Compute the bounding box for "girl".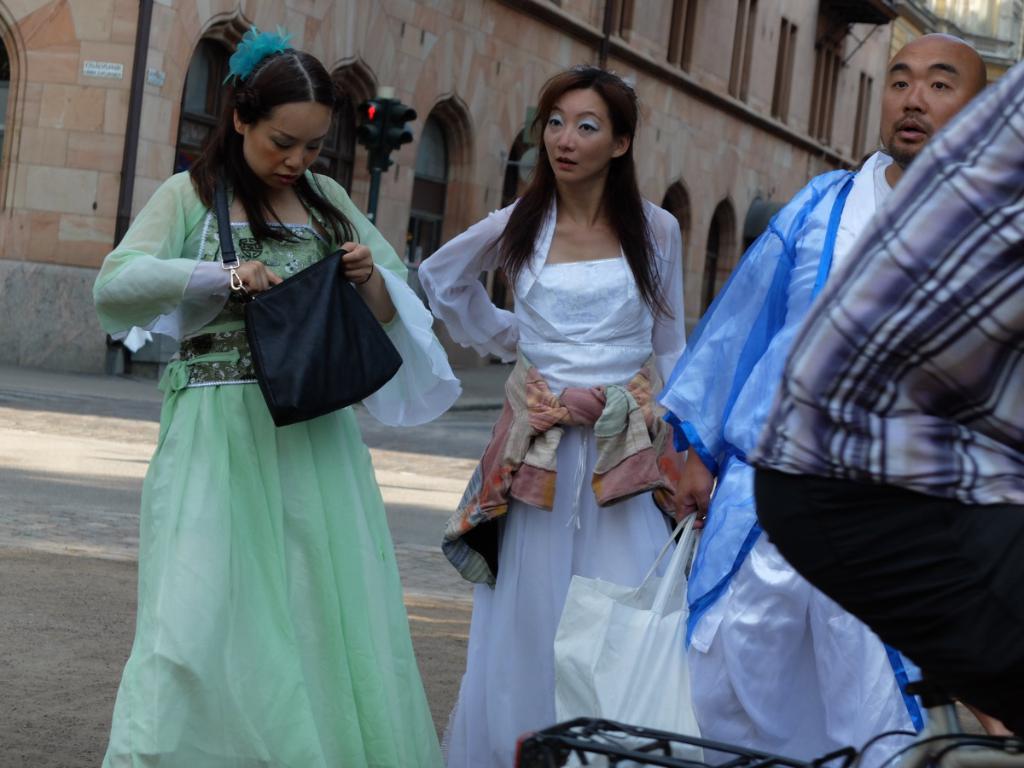
Rect(411, 62, 695, 767).
